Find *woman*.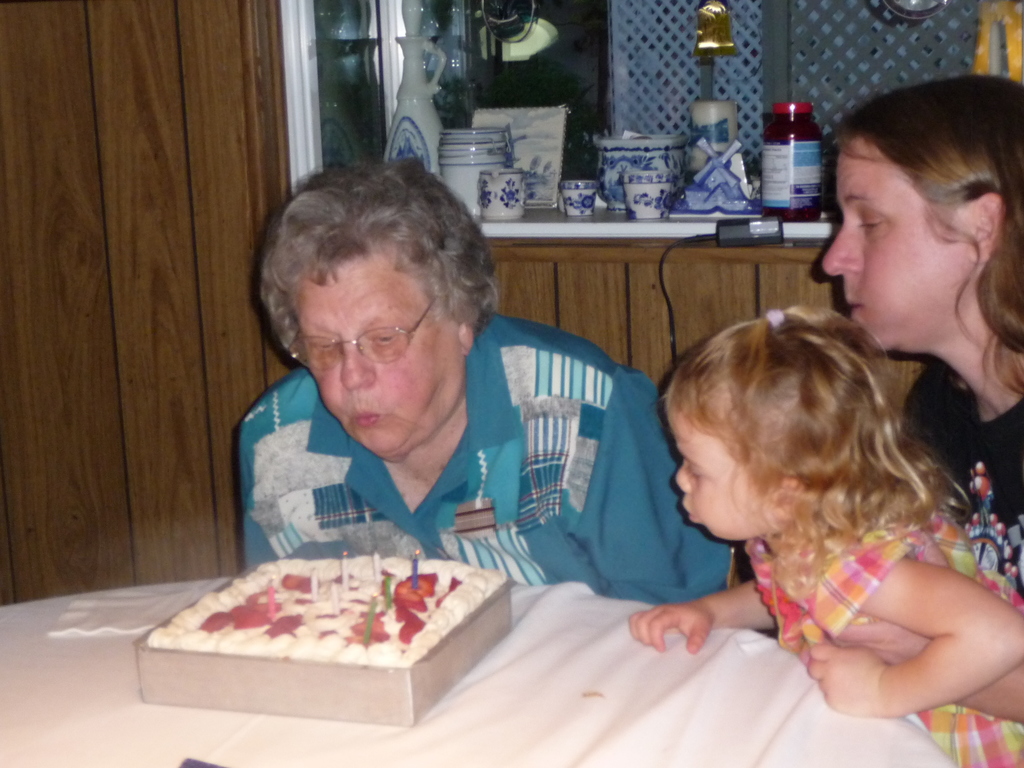
rect(230, 171, 859, 714).
